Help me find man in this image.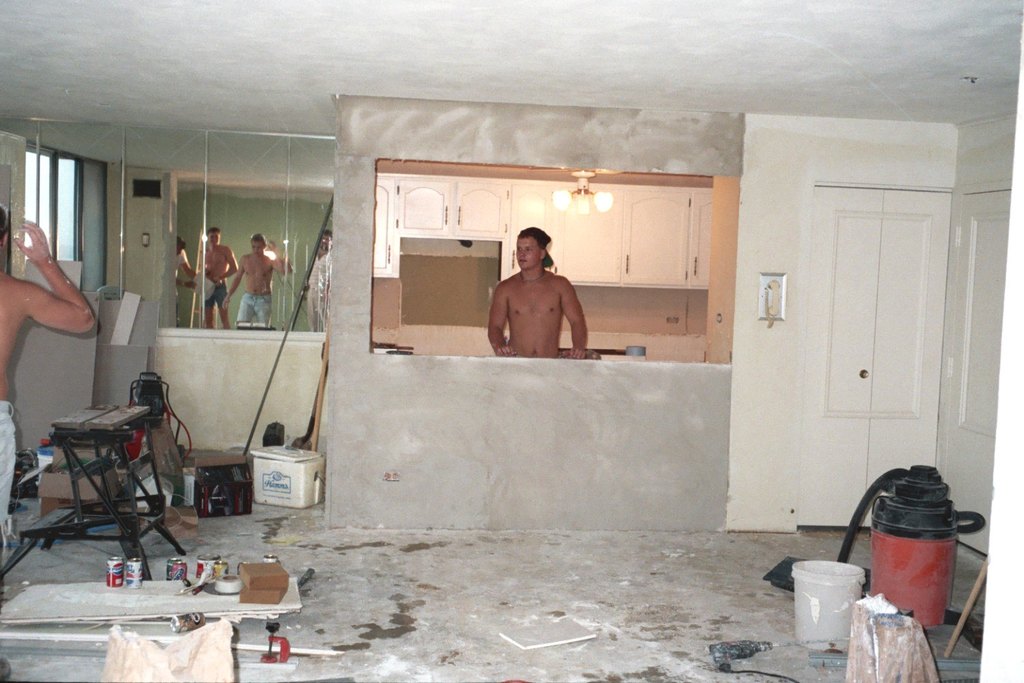
Found it: box(177, 238, 195, 333).
